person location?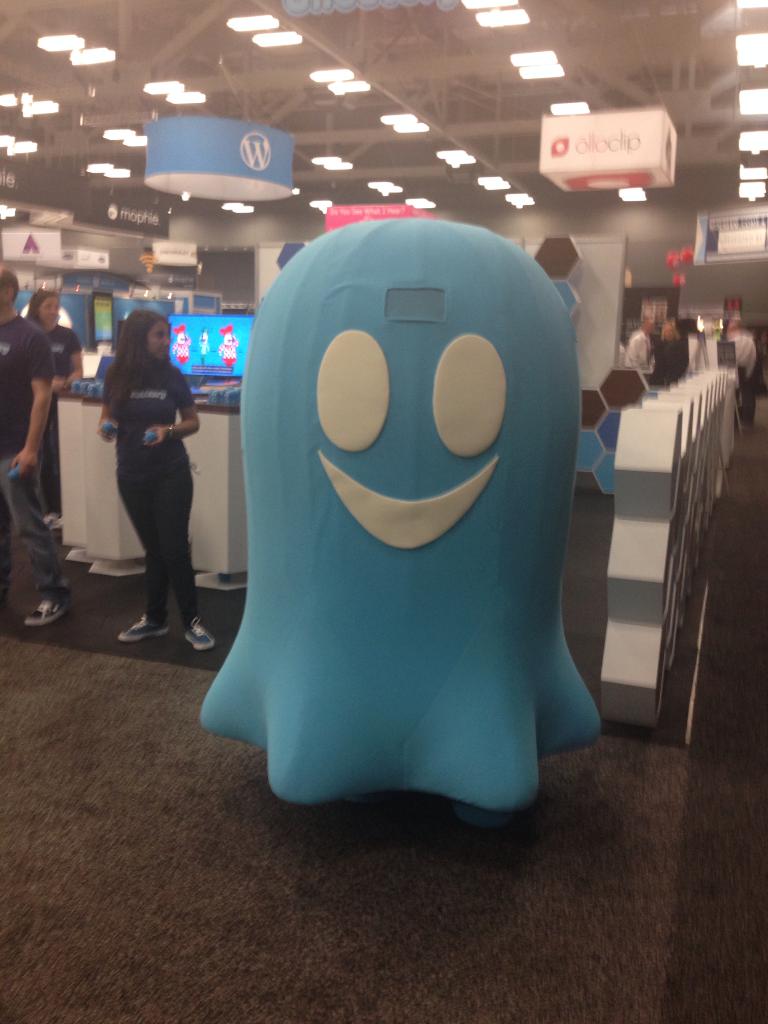
locate(0, 259, 72, 630)
